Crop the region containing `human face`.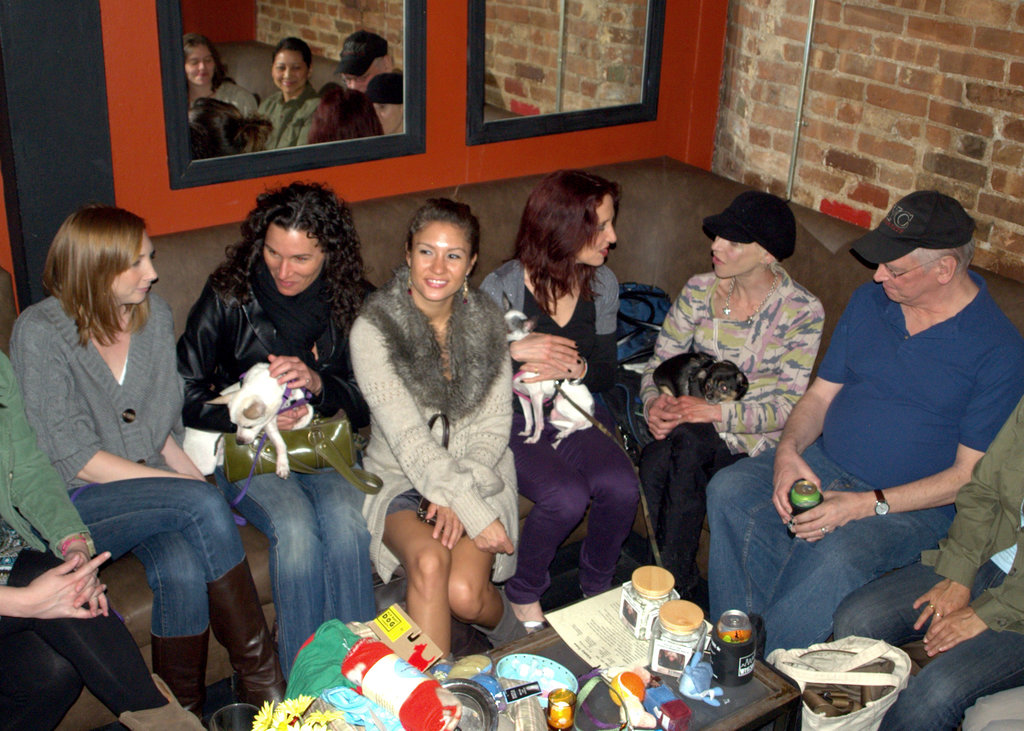
Crop region: (x1=579, y1=193, x2=619, y2=264).
